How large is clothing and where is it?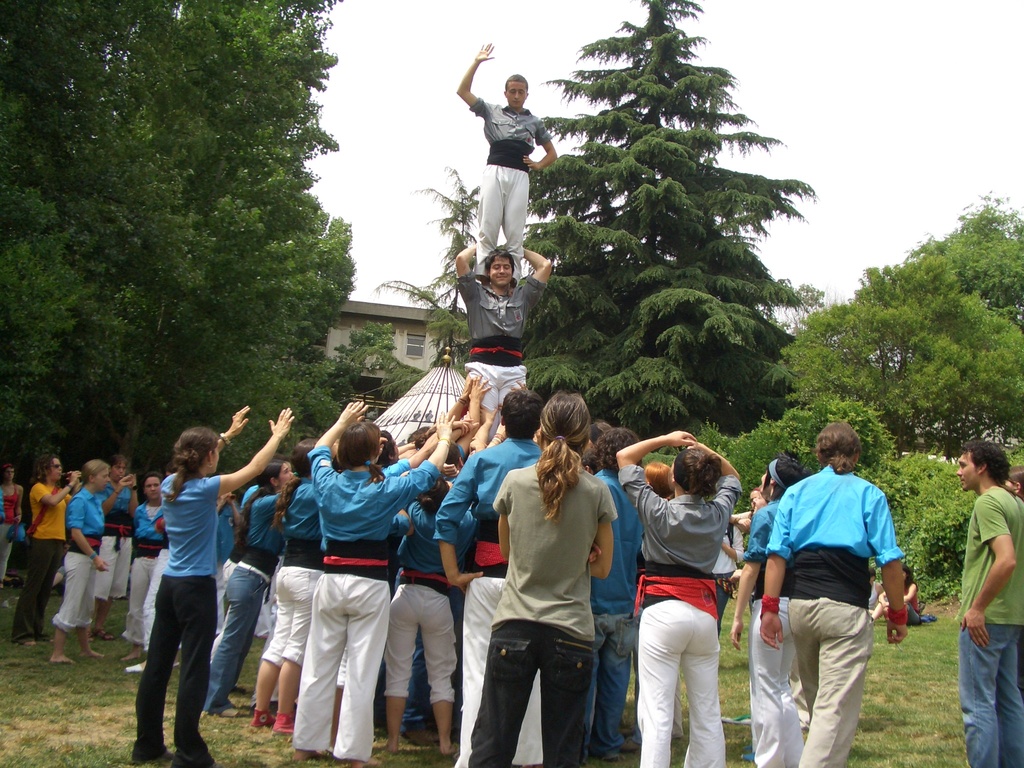
Bounding box: 311,452,442,757.
